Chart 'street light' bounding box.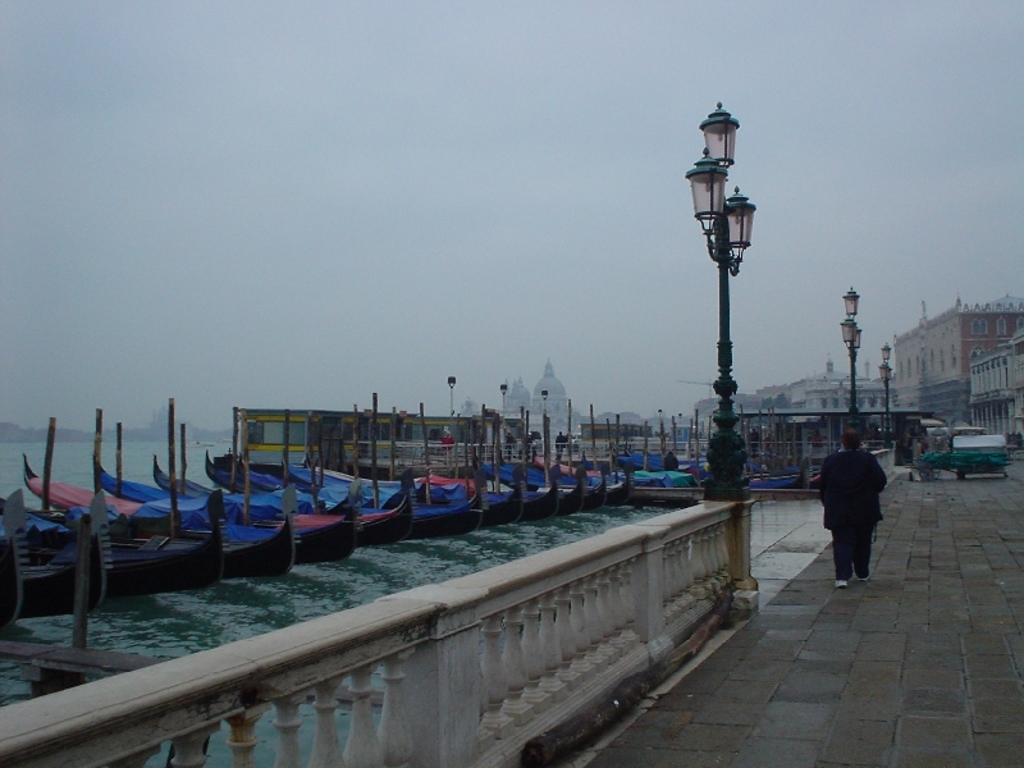
Charted: rect(667, 86, 781, 485).
